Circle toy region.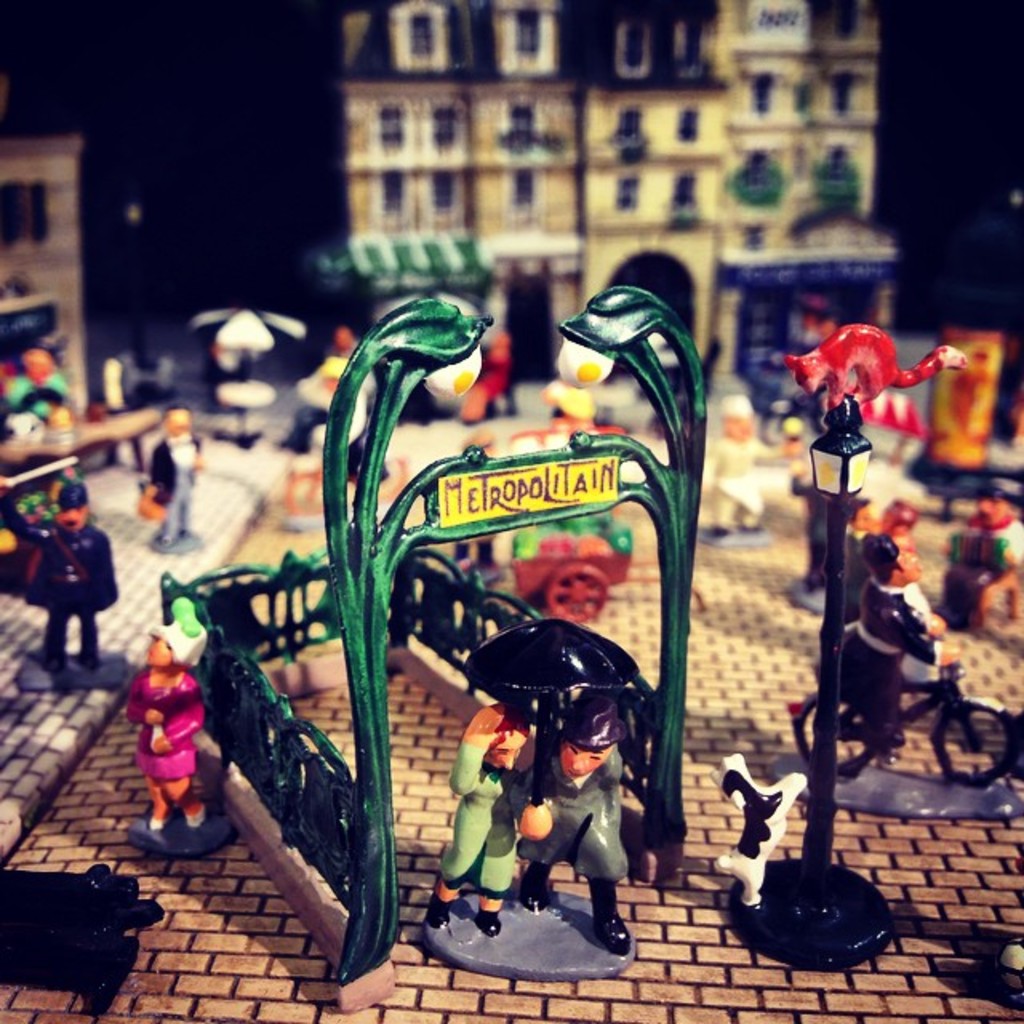
Region: locate(830, 534, 950, 763).
